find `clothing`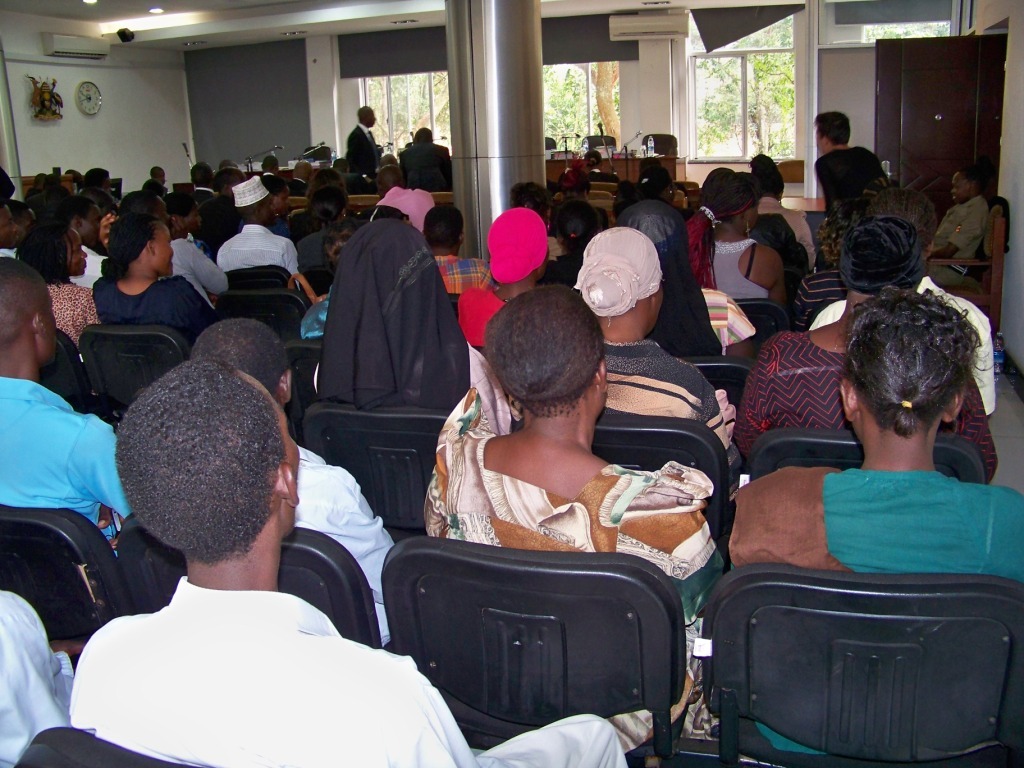
l=41, t=281, r=97, b=350
